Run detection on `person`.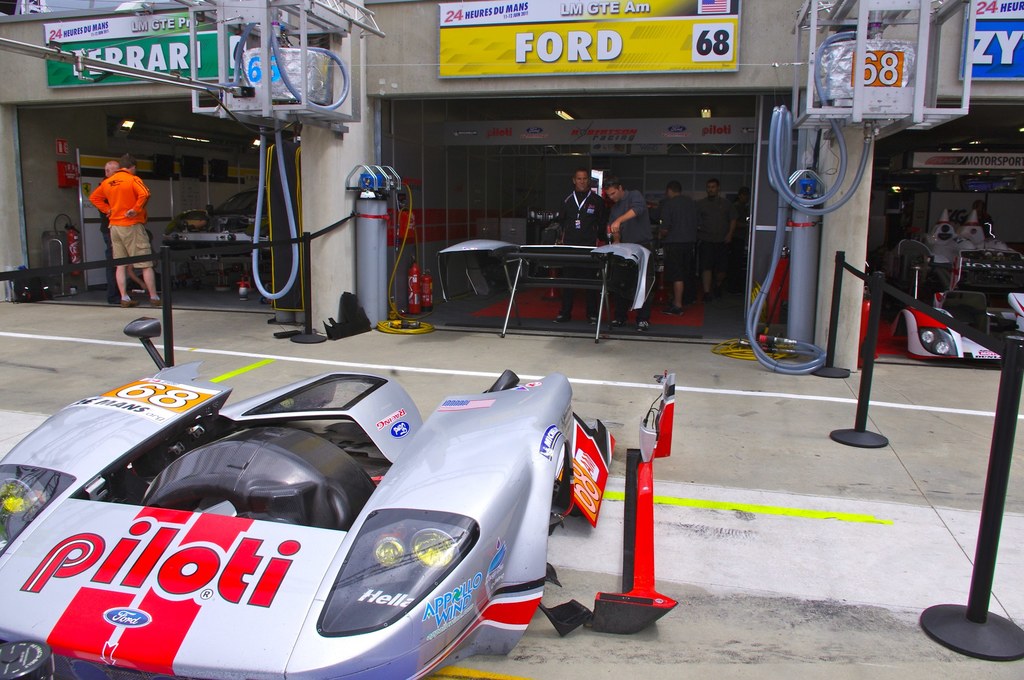
Result: (656,178,696,317).
